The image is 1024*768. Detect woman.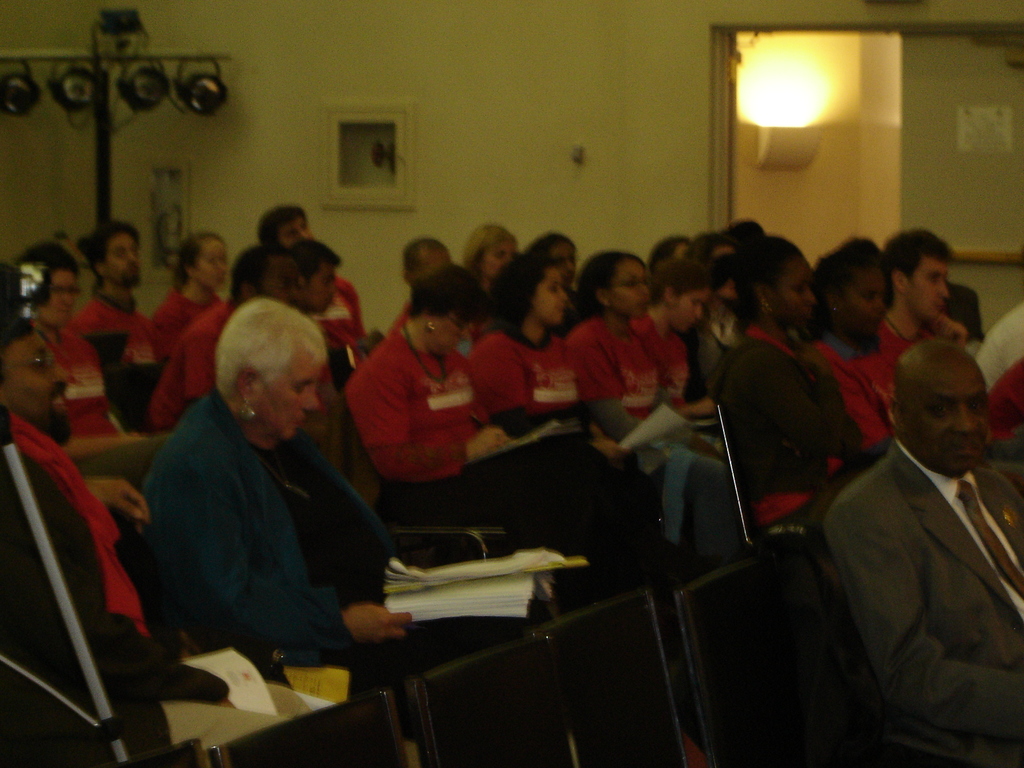
Detection: bbox=(460, 252, 673, 586).
